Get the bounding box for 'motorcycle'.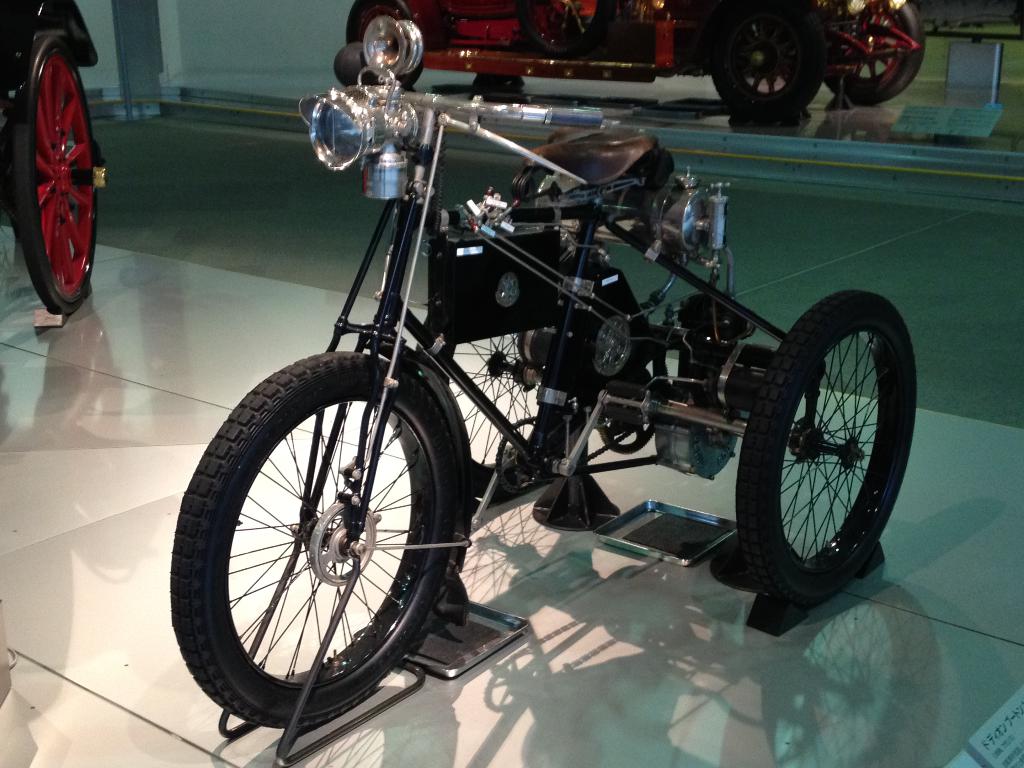
(left=163, top=50, right=939, bottom=739).
